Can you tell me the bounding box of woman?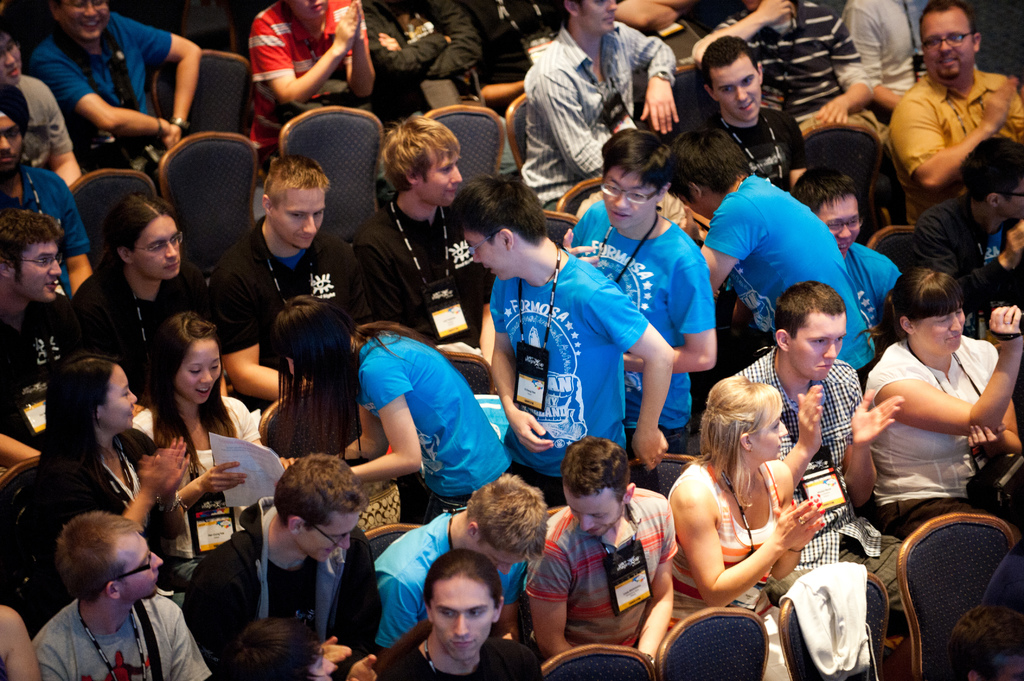
detection(863, 269, 1023, 530).
